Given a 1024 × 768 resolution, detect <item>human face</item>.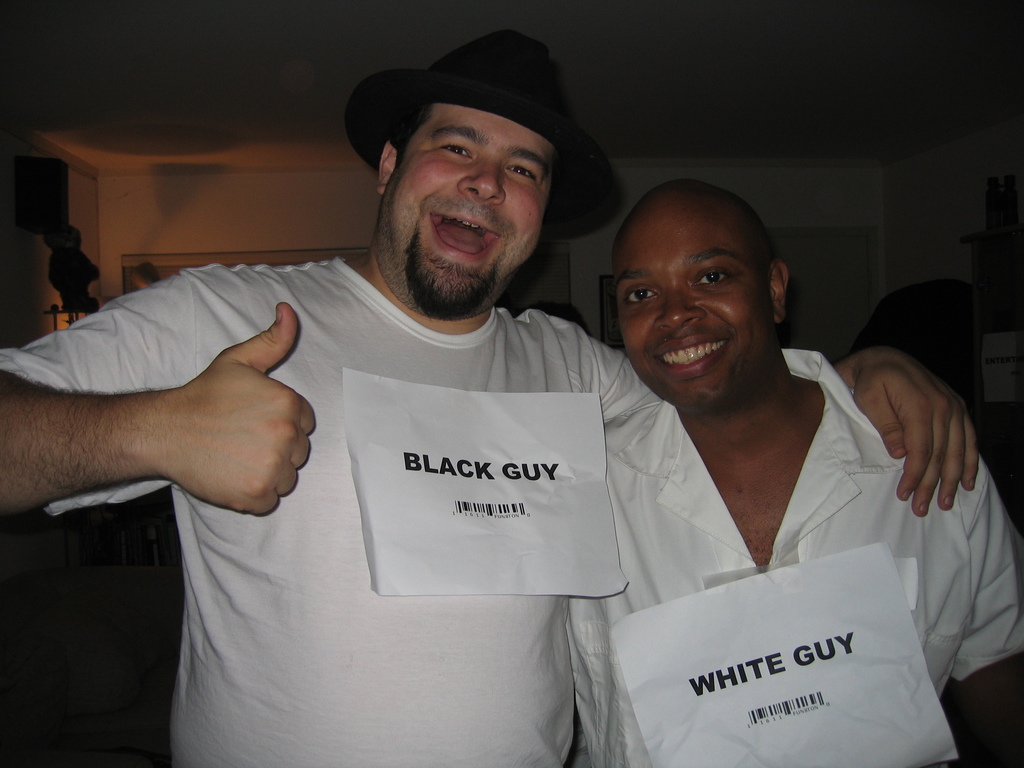
pyautogui.locateOnScreen(611, 198, 770, 412).
